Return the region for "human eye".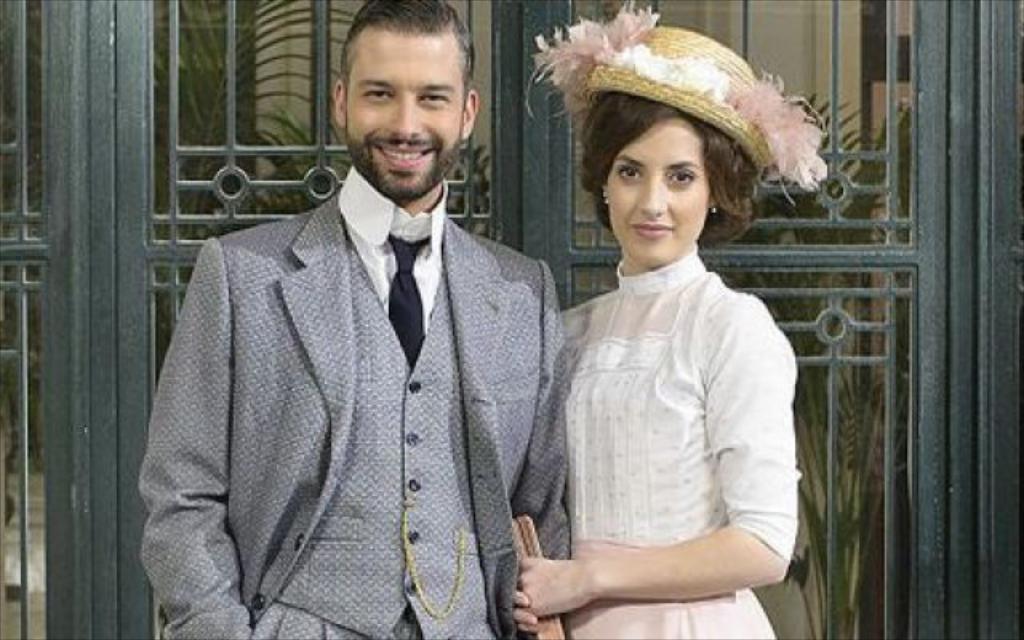
[422,91,450,107].
